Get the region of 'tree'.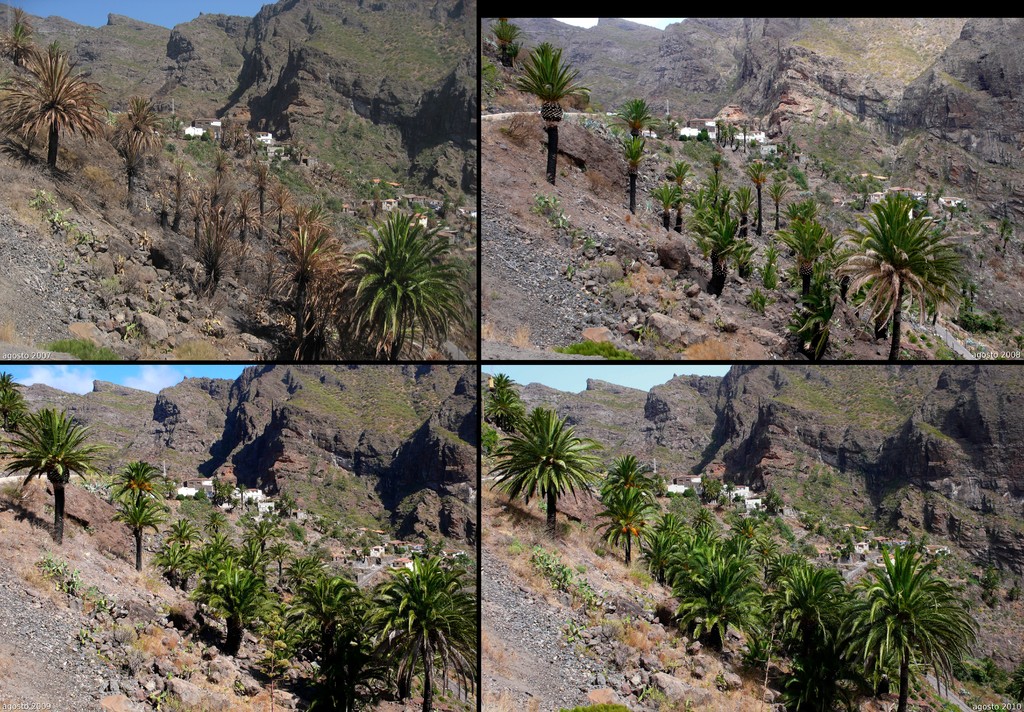
x1=489, y1=410, x2=595, y2=541.
